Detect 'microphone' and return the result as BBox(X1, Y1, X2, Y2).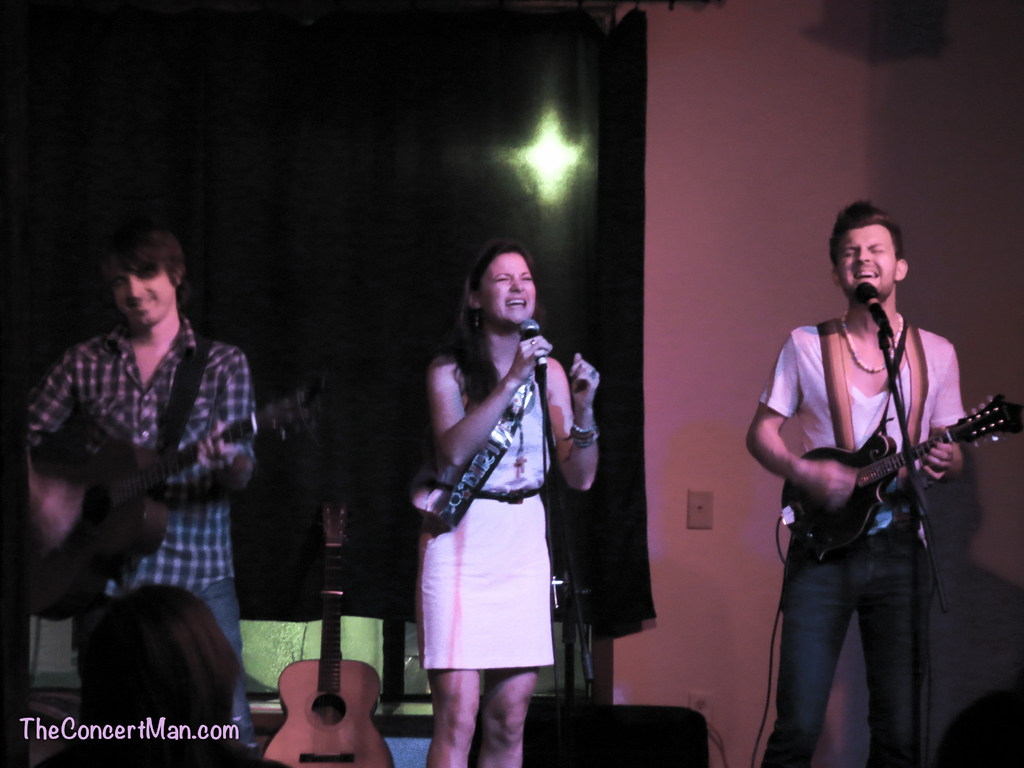
BBox(518, 315, 551, 380).
